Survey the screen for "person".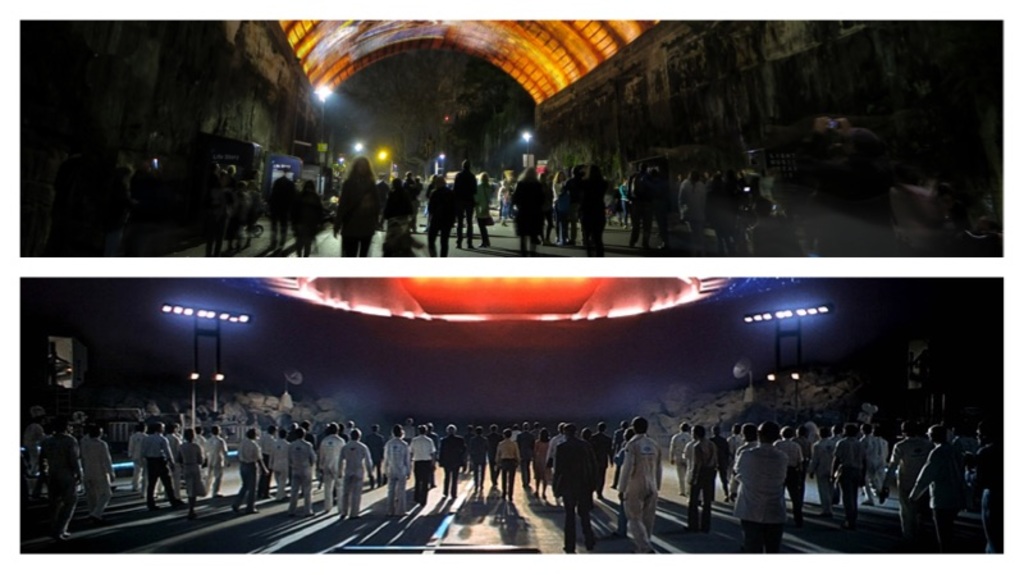
Survey found: {"x1": 530, "y1": 423, "x2": 541, "y2": 441}.
